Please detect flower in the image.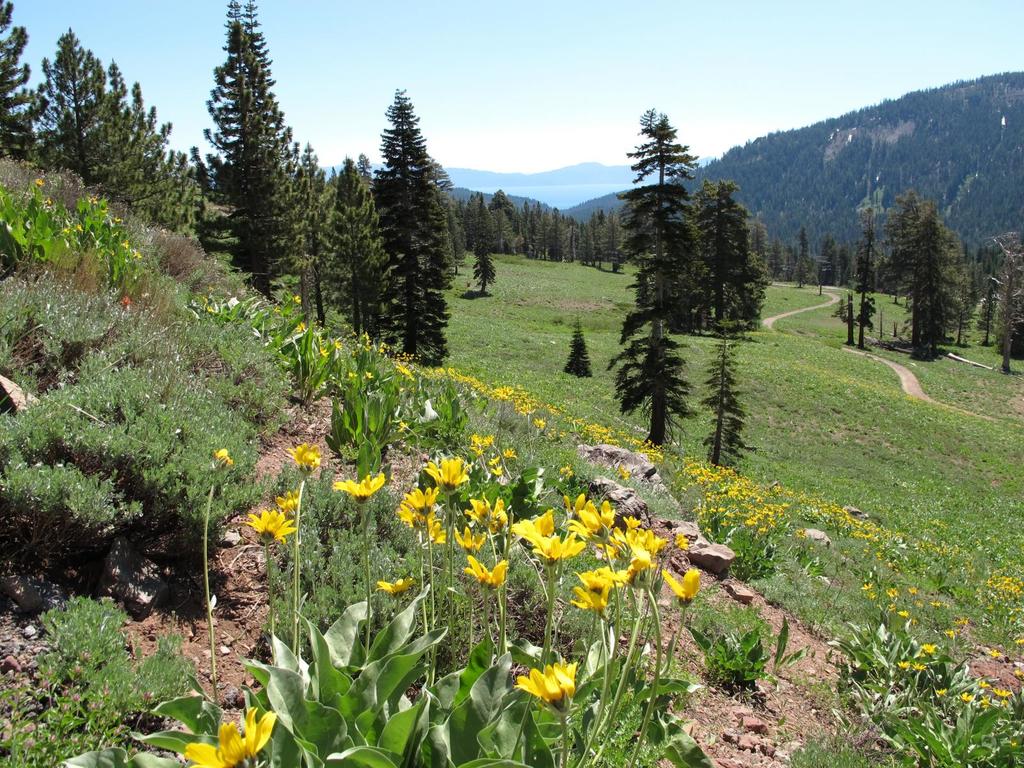
left=572, top=566, right=611, bottom=590.
